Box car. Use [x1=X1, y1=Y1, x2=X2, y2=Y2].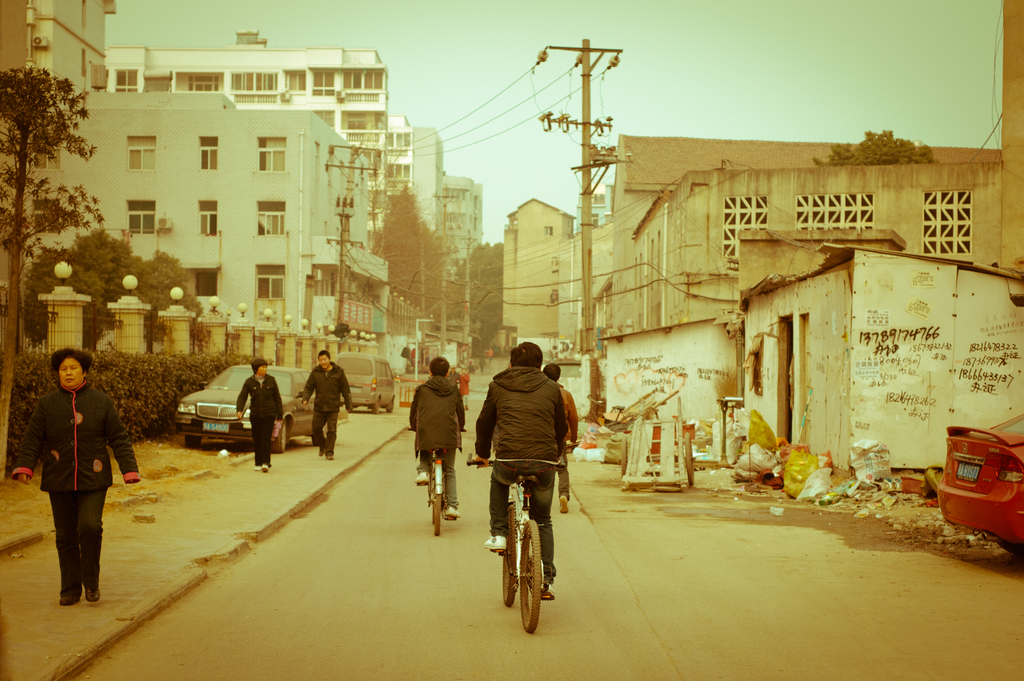
[x1=174, y1=362, x2=315, y2=453].
